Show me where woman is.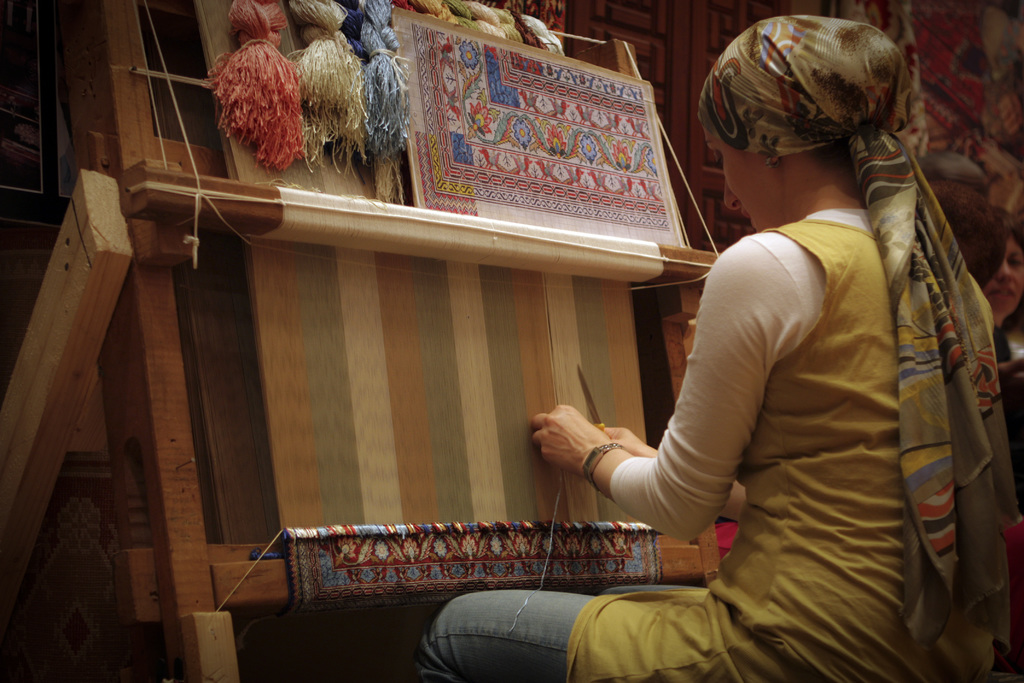
woman is at x1=425 y1=12 x2=1022 y2=682.
